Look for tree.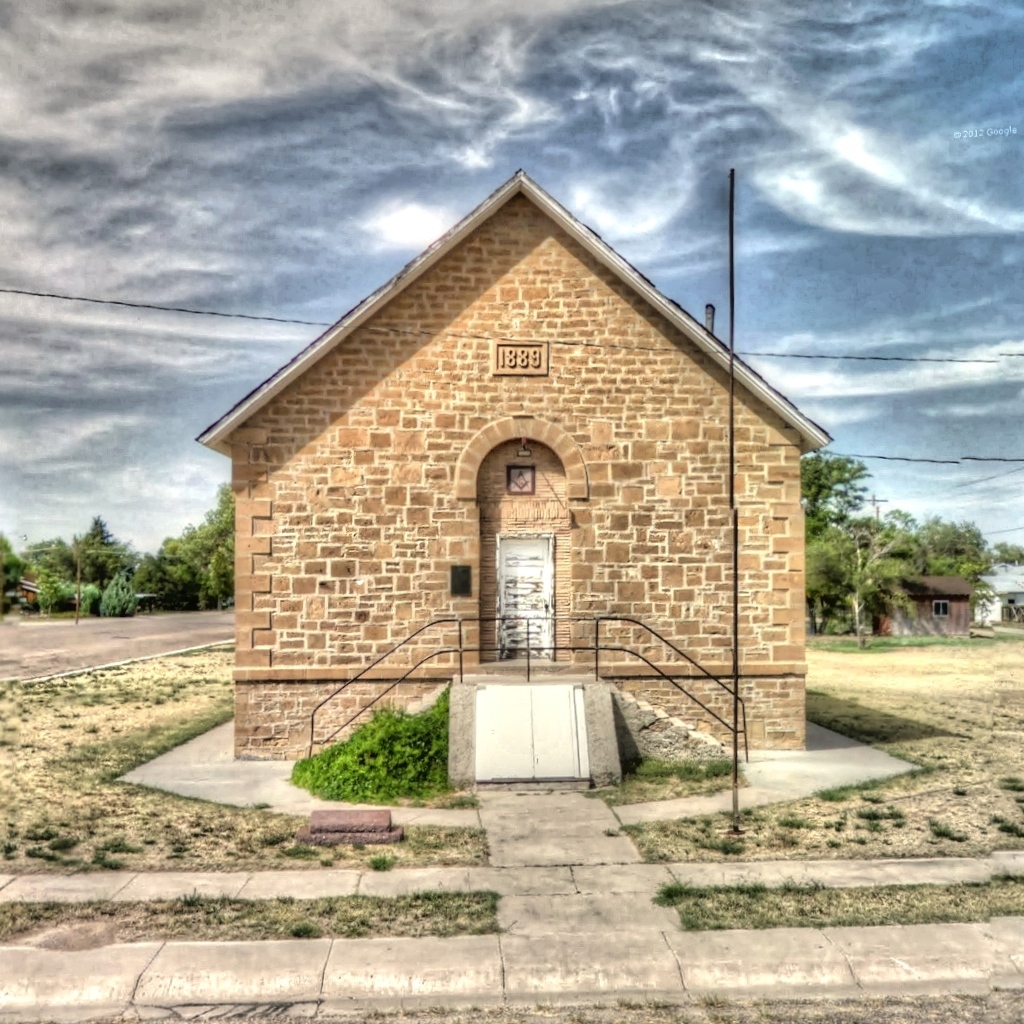
Found: box=[793, 491, 915, 656].
